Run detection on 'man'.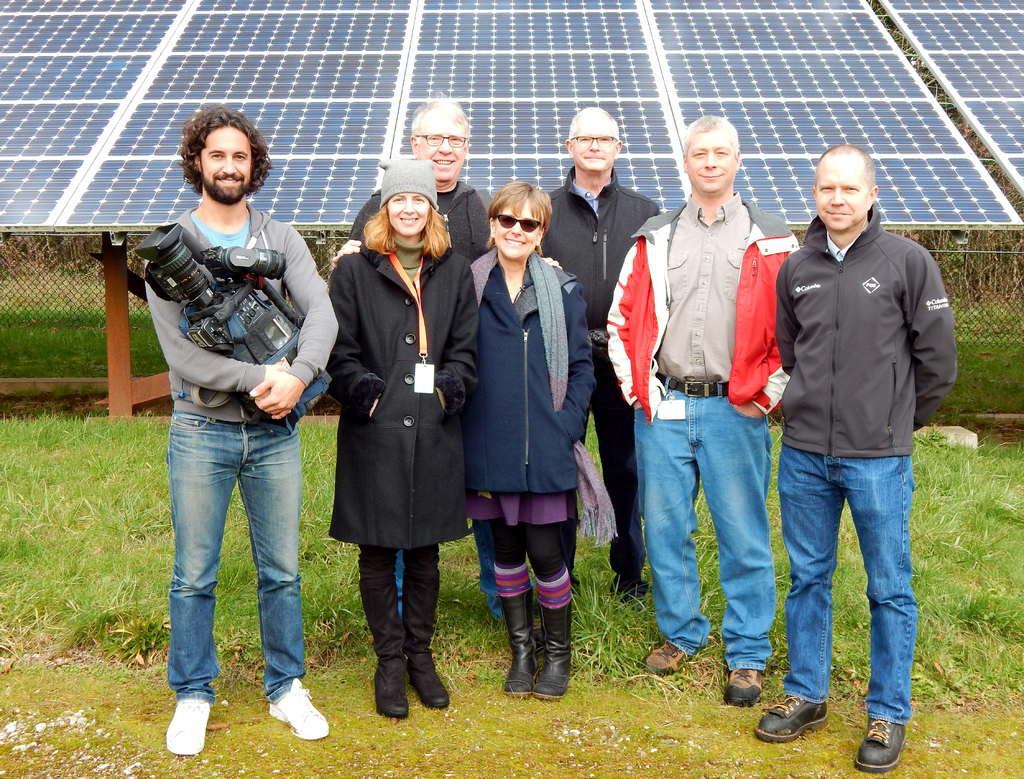
Result: (x1=753, y1=141, x2=961, y2=721).
